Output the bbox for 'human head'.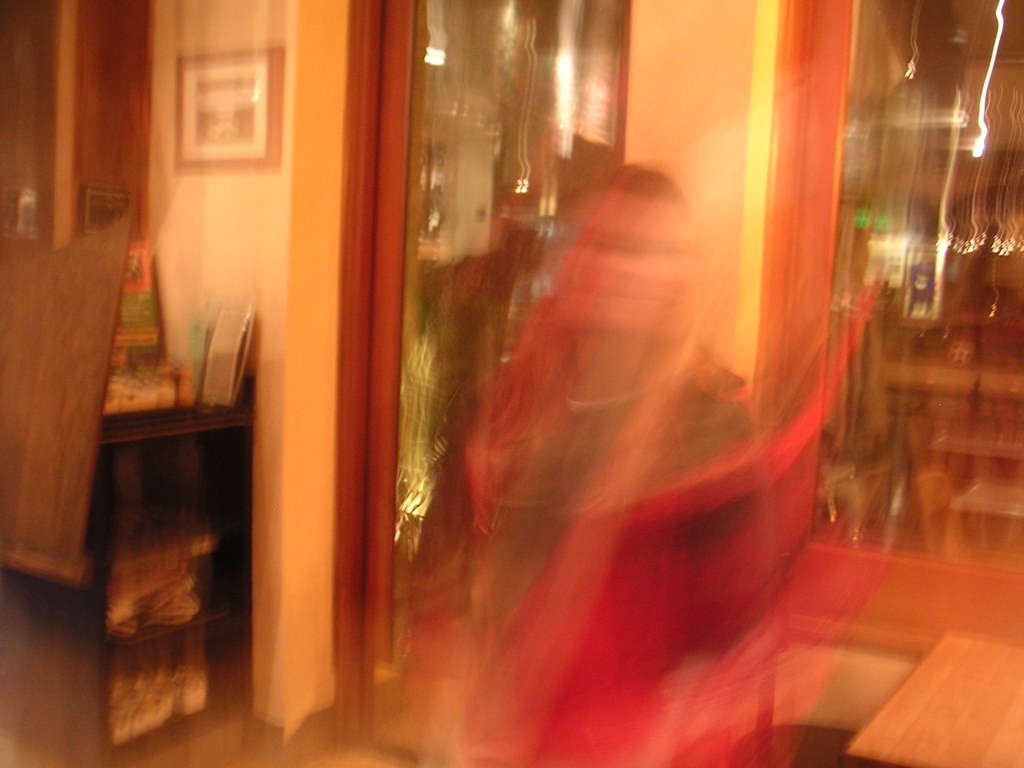
<box>553,175,680,342</box>.
